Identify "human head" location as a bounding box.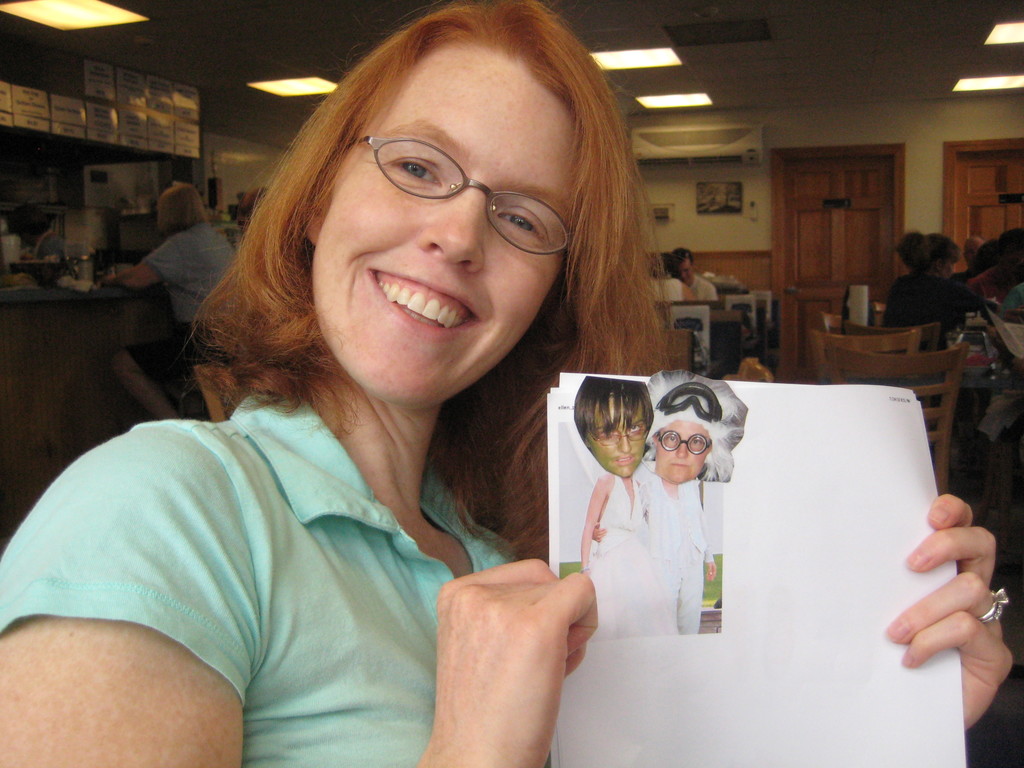
{"left": 157, "top": 183, "right": 207, "bottom": 237}.
